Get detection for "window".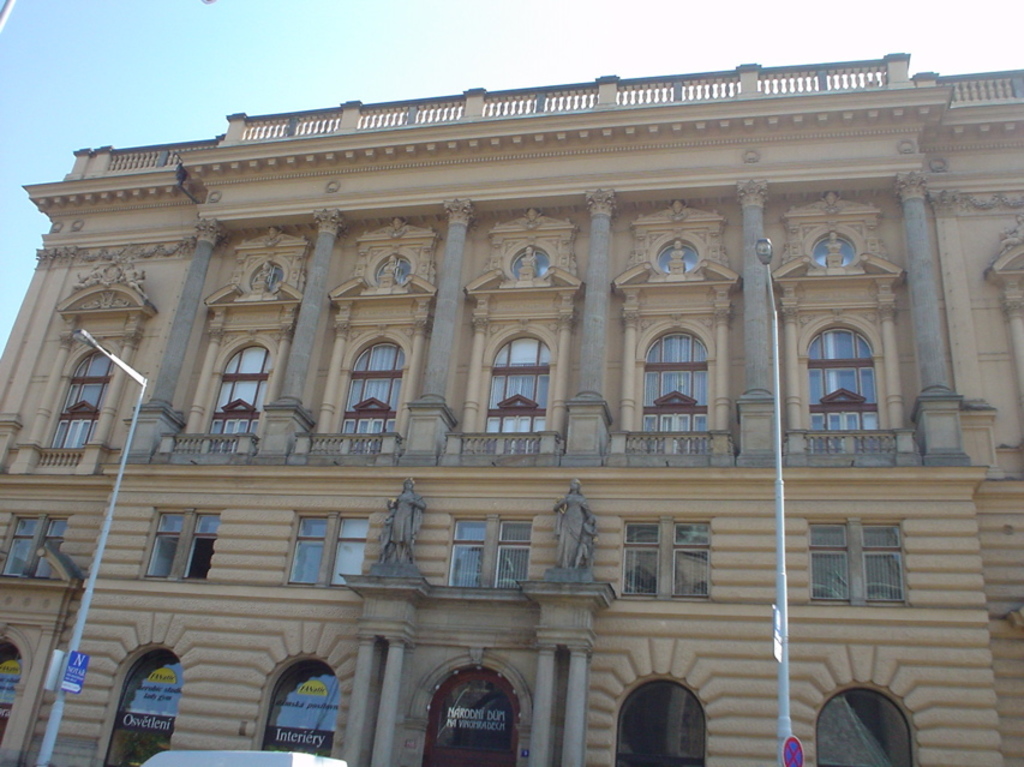
Detection: l=636, t=324, r=711, b=465.
